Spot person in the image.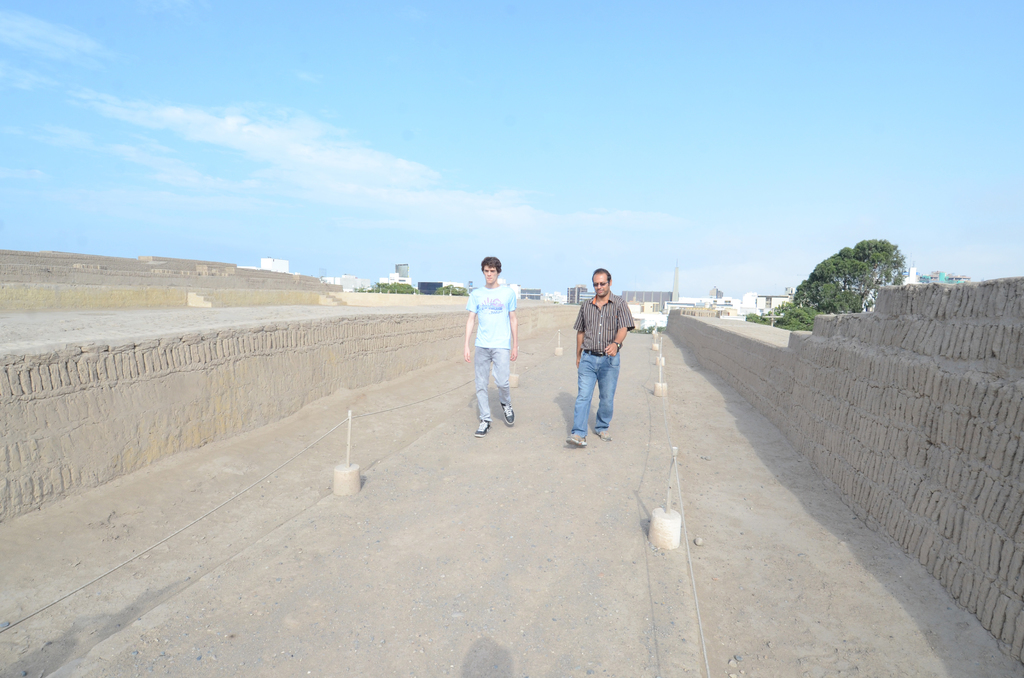
person found at 559/262/636/449.
